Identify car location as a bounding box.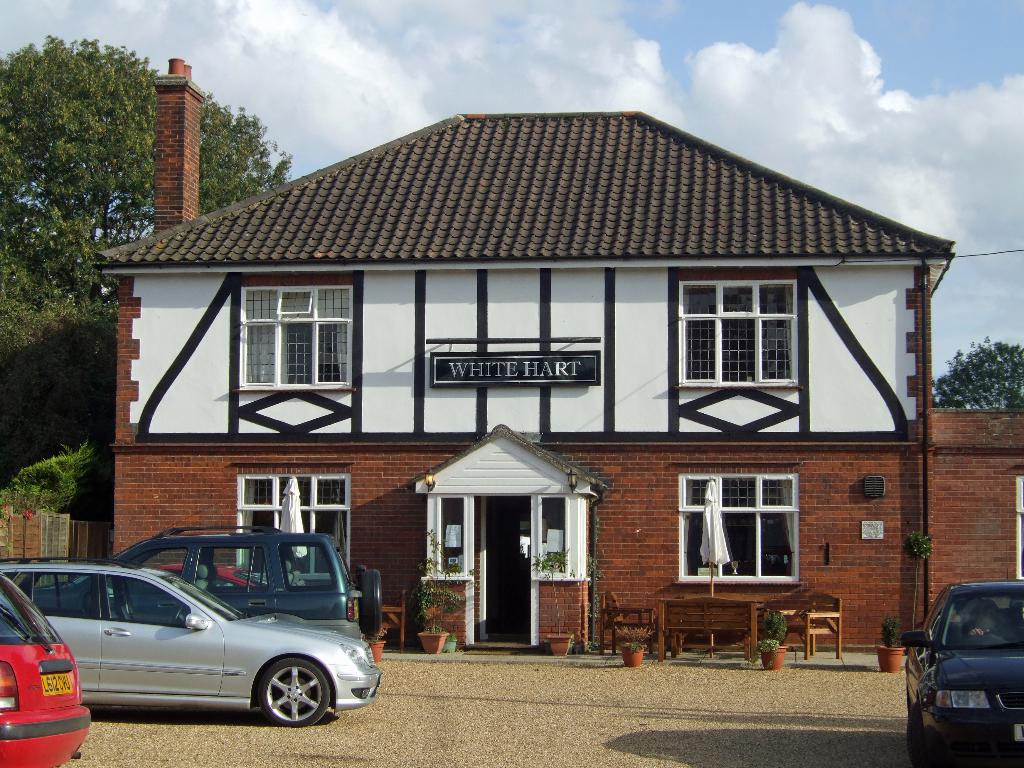
l=31, t=524, r=369, b=622.
